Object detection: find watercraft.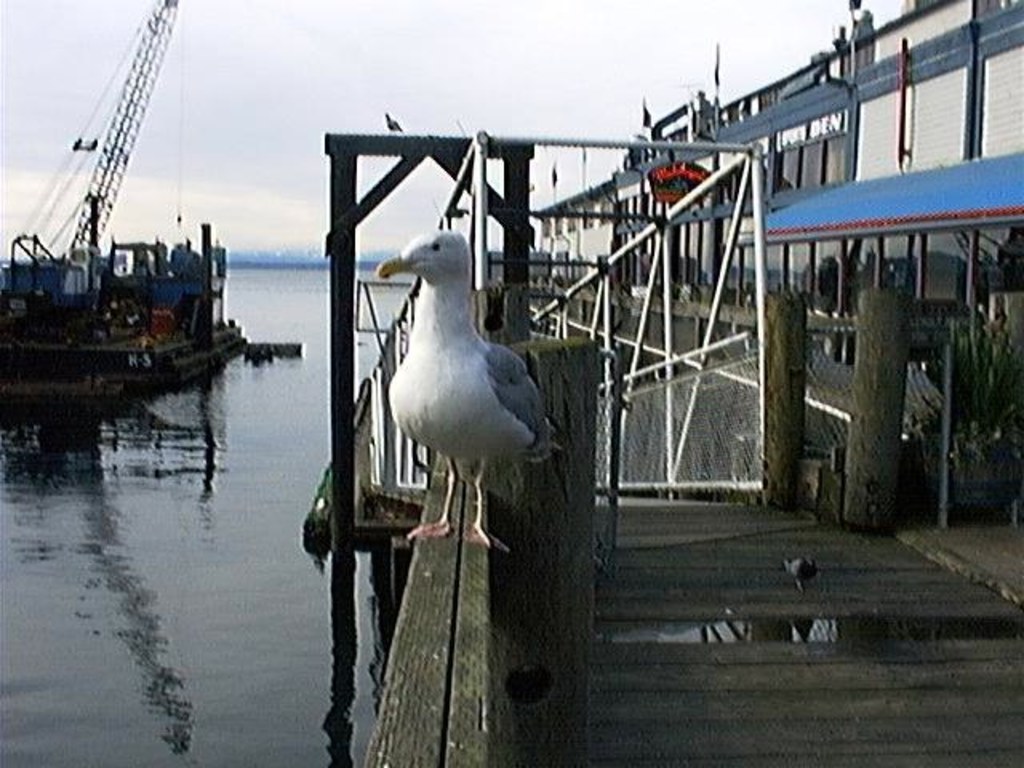
[x1=16, y1=14, x2=261, y2=400].
